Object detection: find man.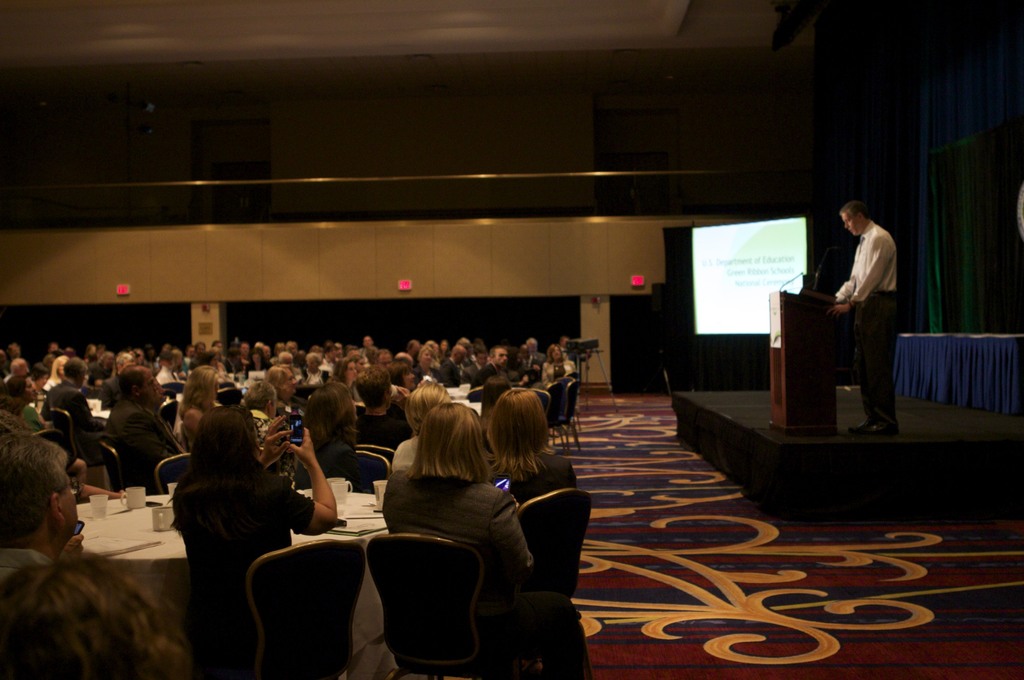
x1=469 y1=342 x2=508 y2=393.
